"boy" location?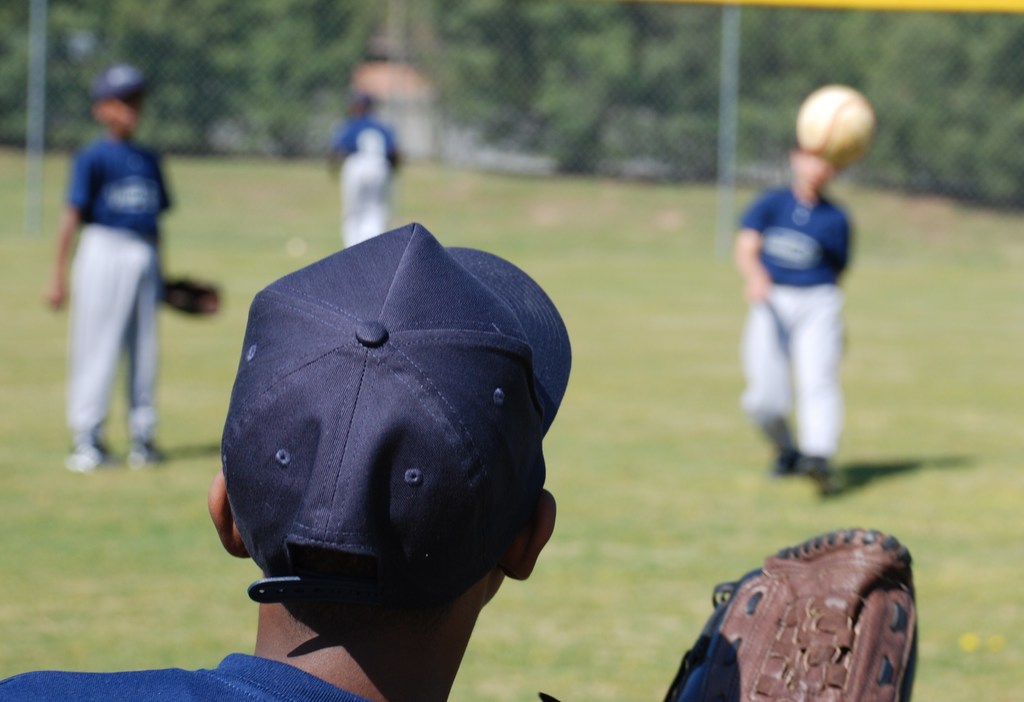
(left=732, top=89, right=876, bottom=500)
